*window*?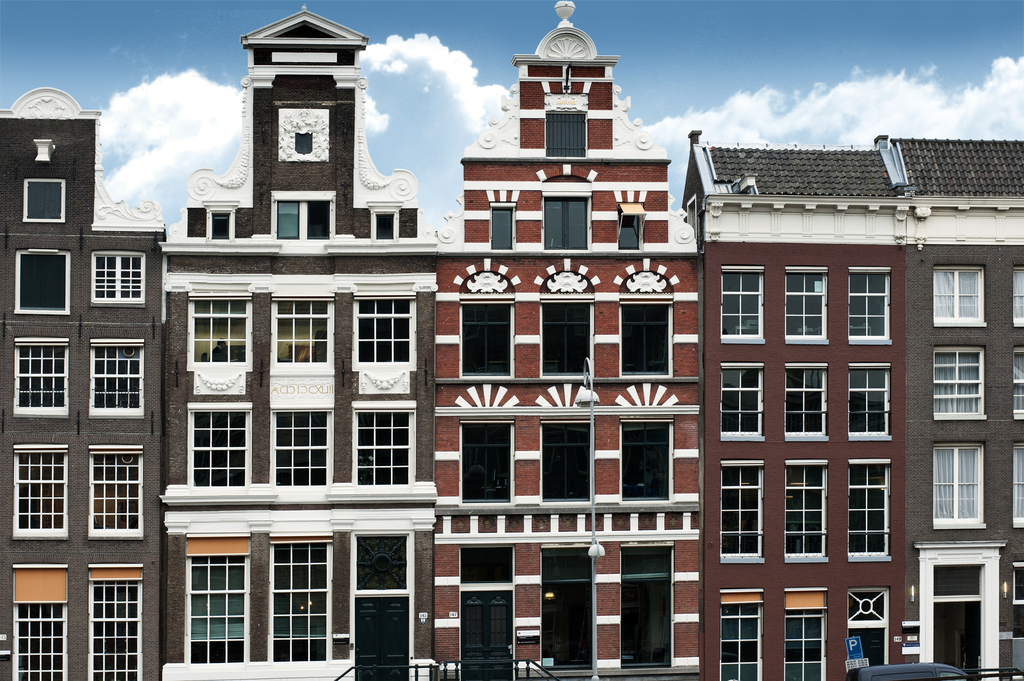
<box>207,212,229,240</box>
